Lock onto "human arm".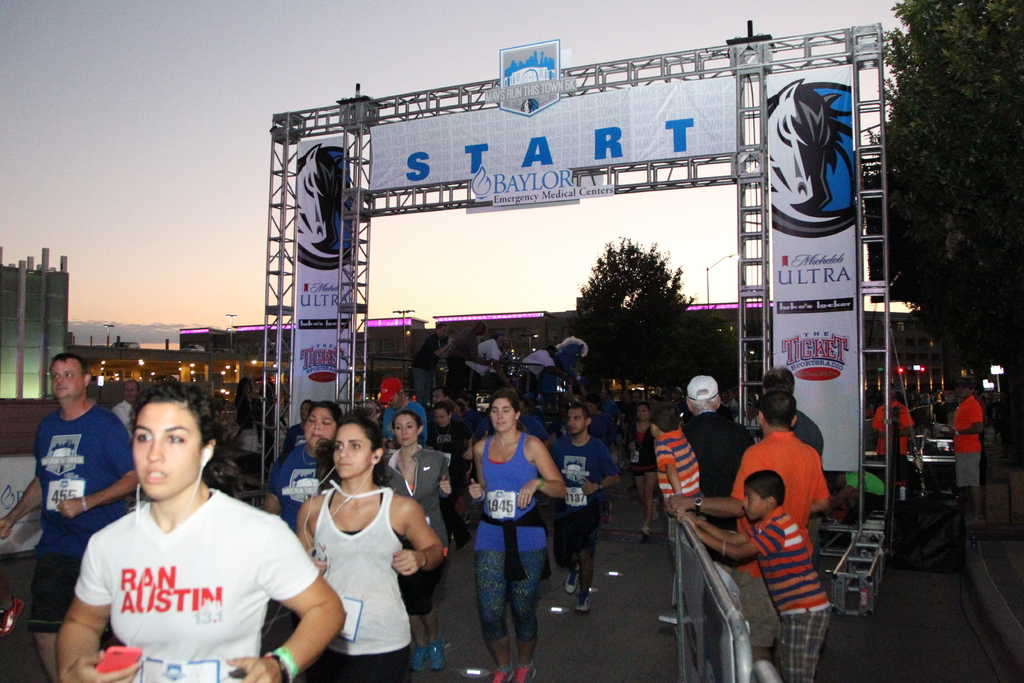
Locked: bbox(680, 528, 785, 562).
